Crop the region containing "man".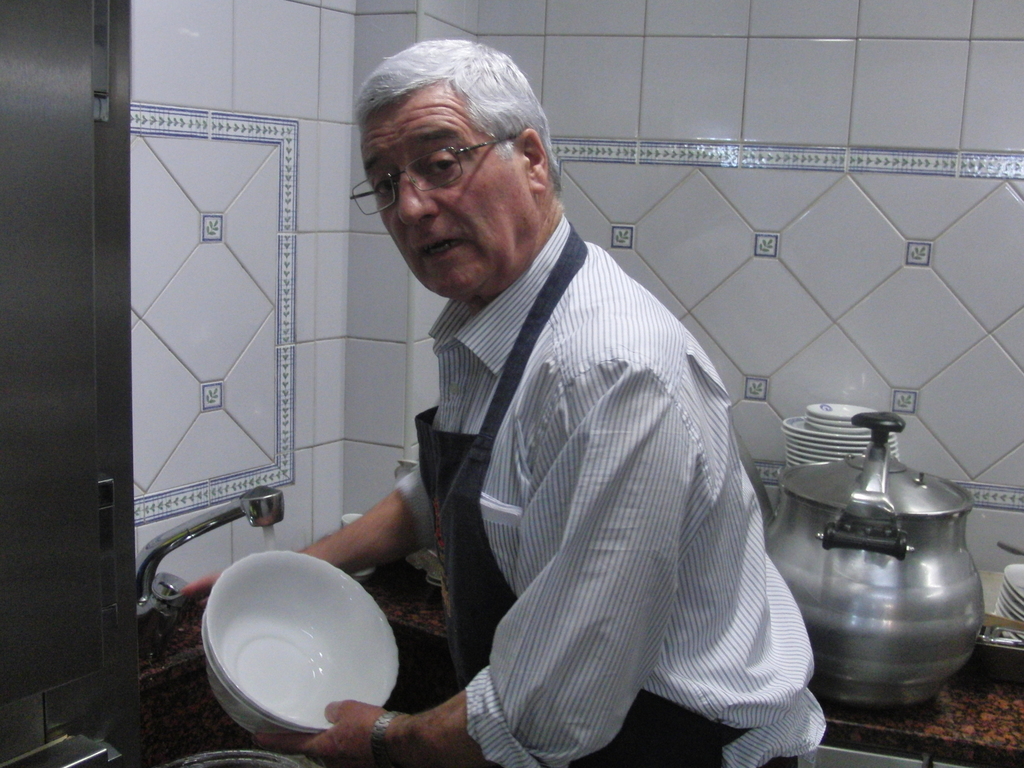
Crop region: [181, 36, 830, 767].
